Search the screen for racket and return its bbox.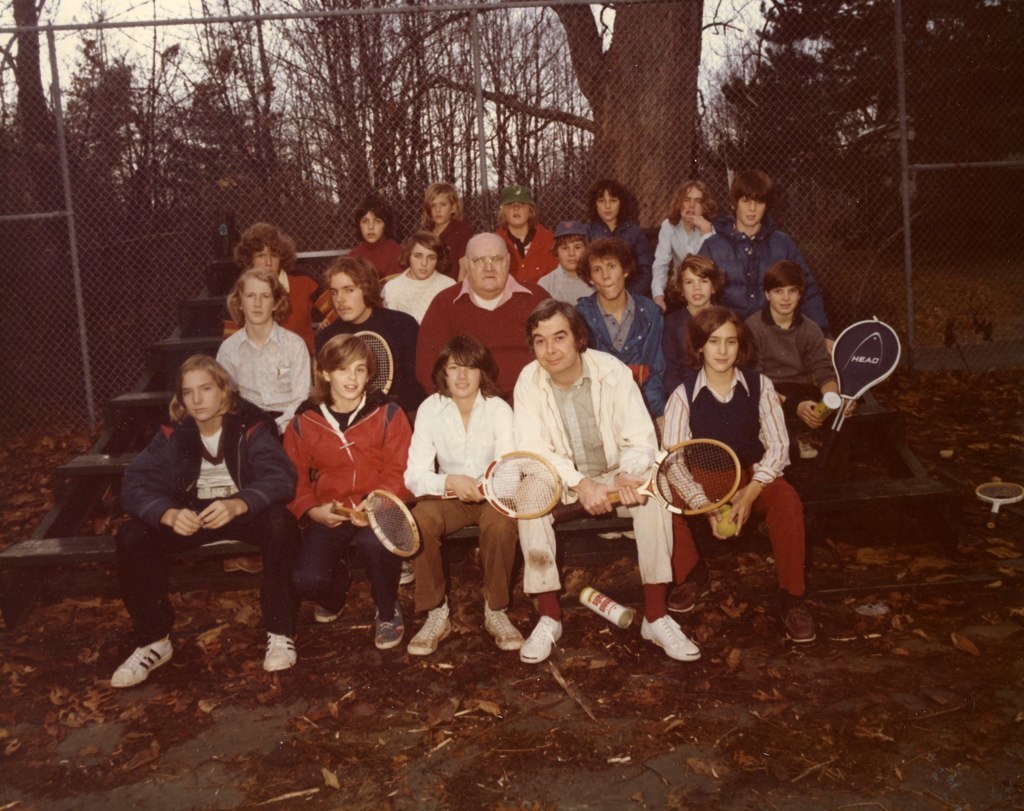
Found: [x1=819, y1=315, x2=903, y2=471].
